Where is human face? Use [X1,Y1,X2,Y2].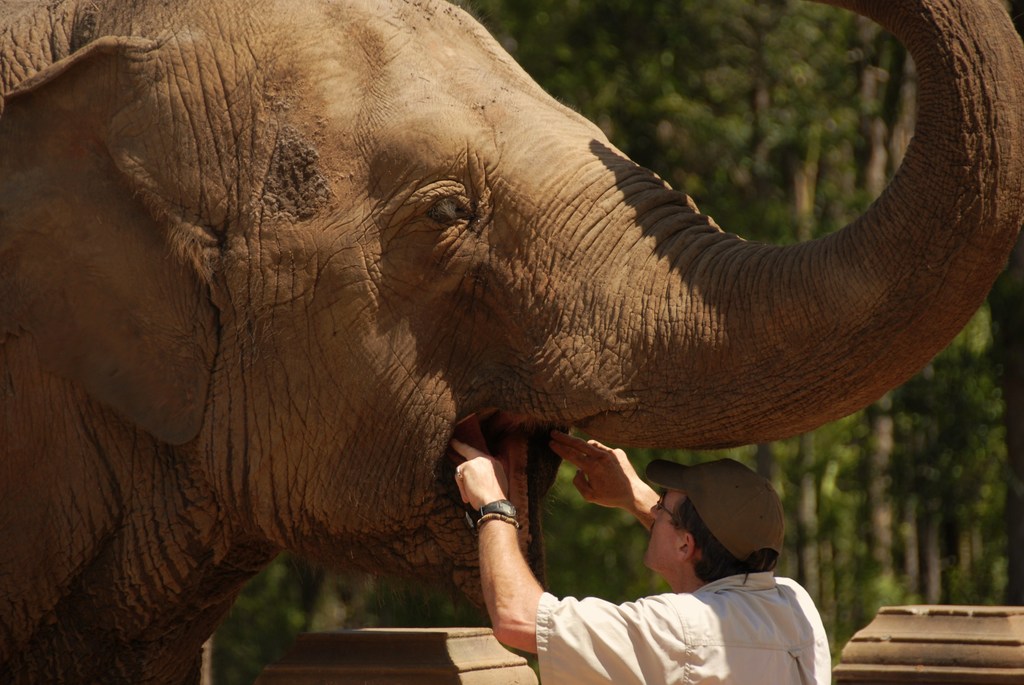
[644,485,680,574].
